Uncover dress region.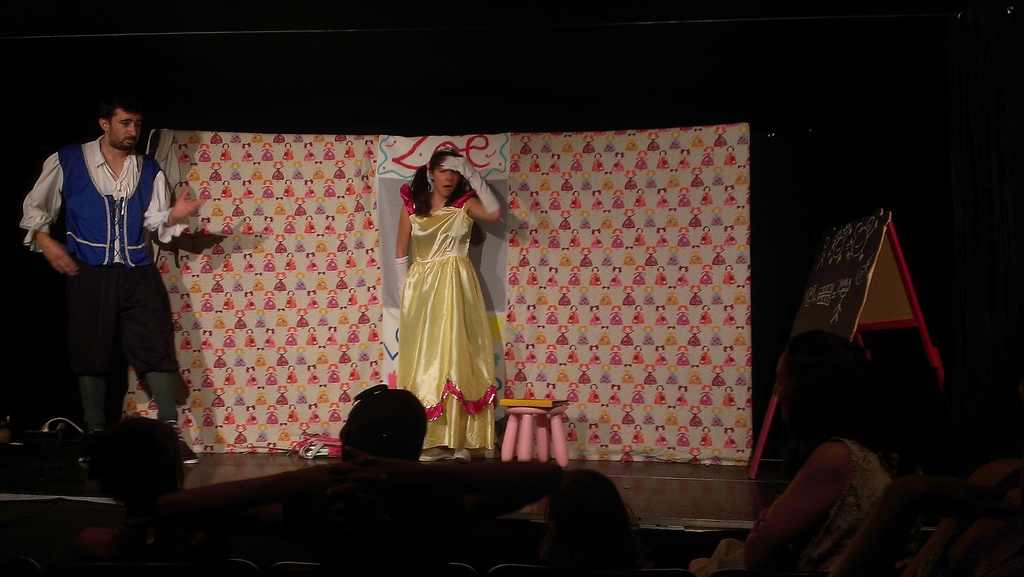
Uncovered: (x1=396, y1=184, x2=501, y2=451).
